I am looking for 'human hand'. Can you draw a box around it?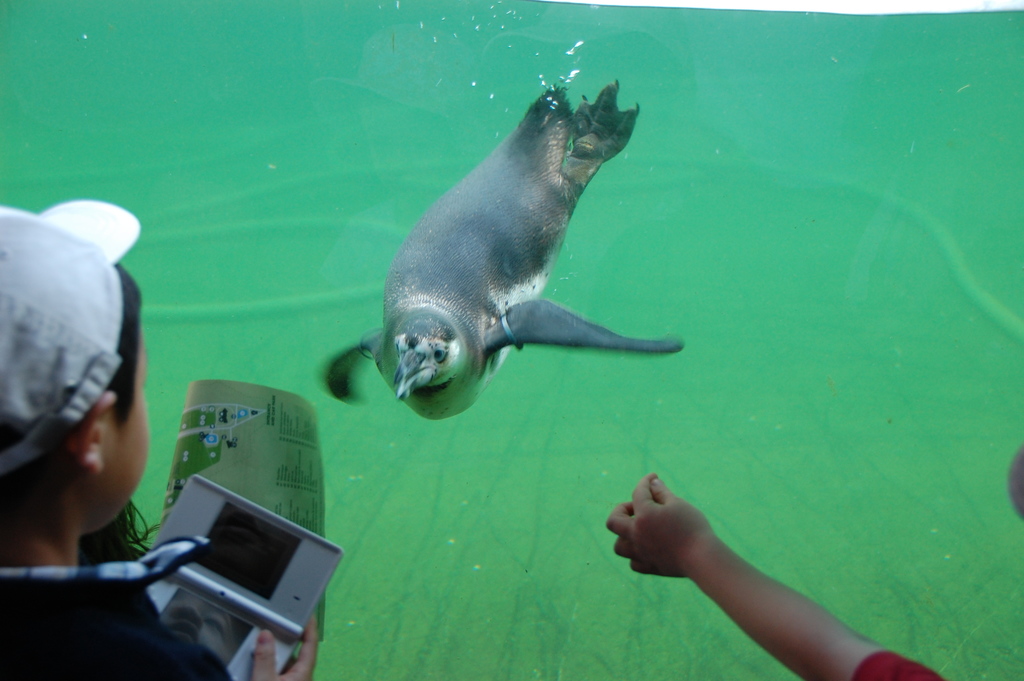
Sure, the bounding box is (left=604, top=472, right=710, bottom=580).
